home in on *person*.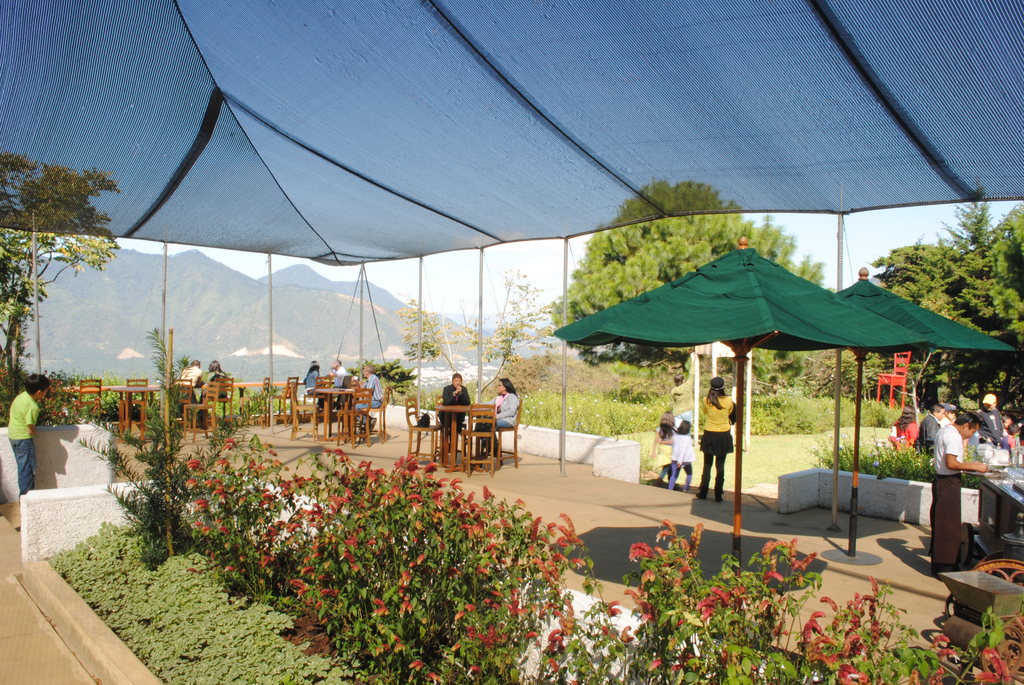
Homed in at (930, 413, 991, 577).
